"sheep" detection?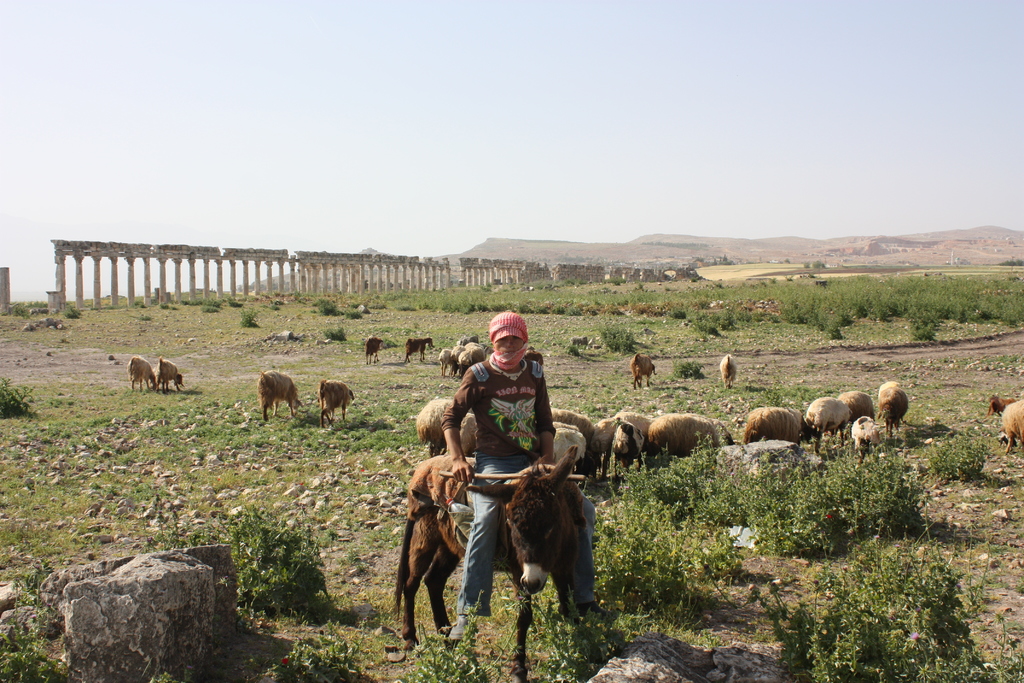
[left=717, top=352, right=739, bottom=382]
